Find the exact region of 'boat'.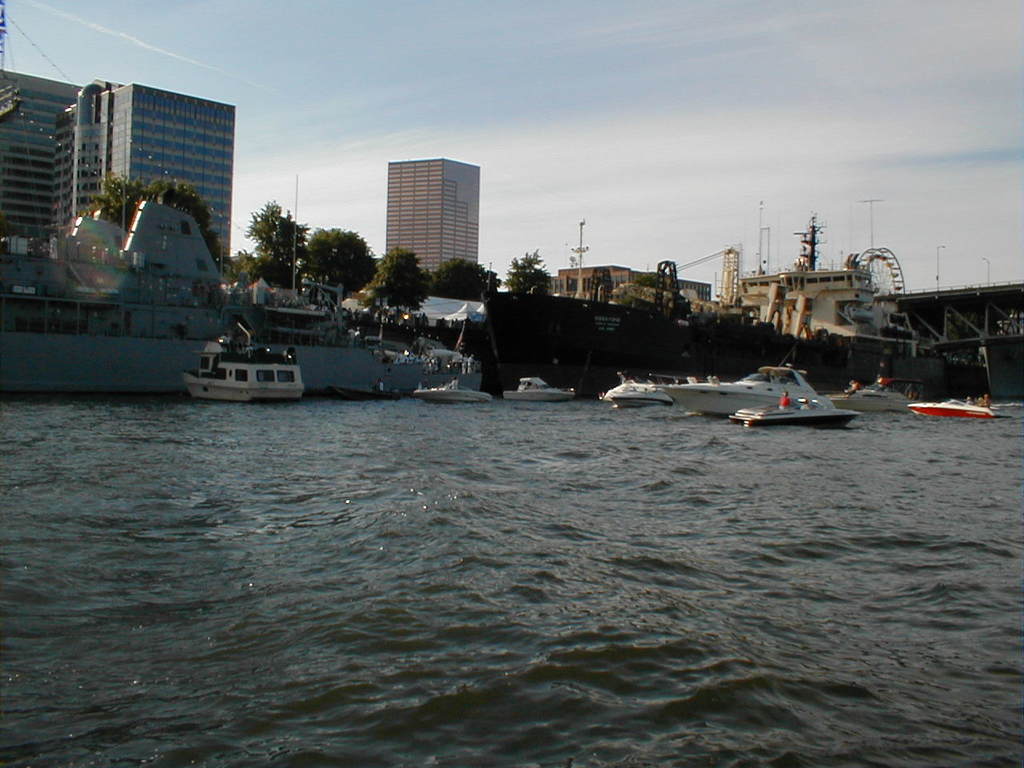
Exact region: 648, 362, 834, 422.
